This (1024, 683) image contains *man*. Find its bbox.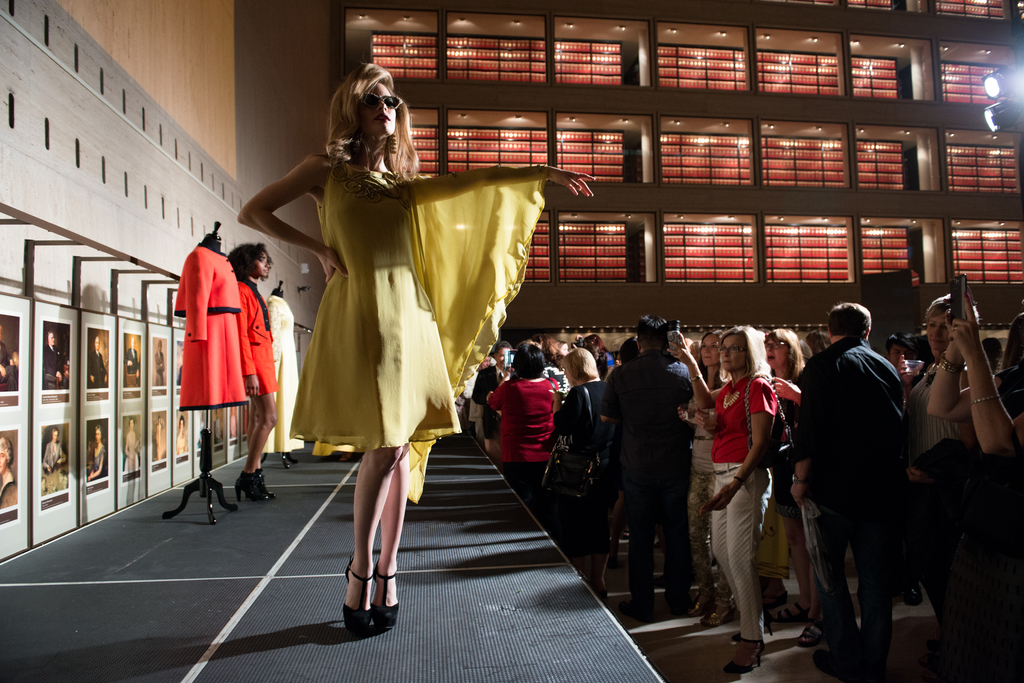
locate(600, 315, 697, 614).
